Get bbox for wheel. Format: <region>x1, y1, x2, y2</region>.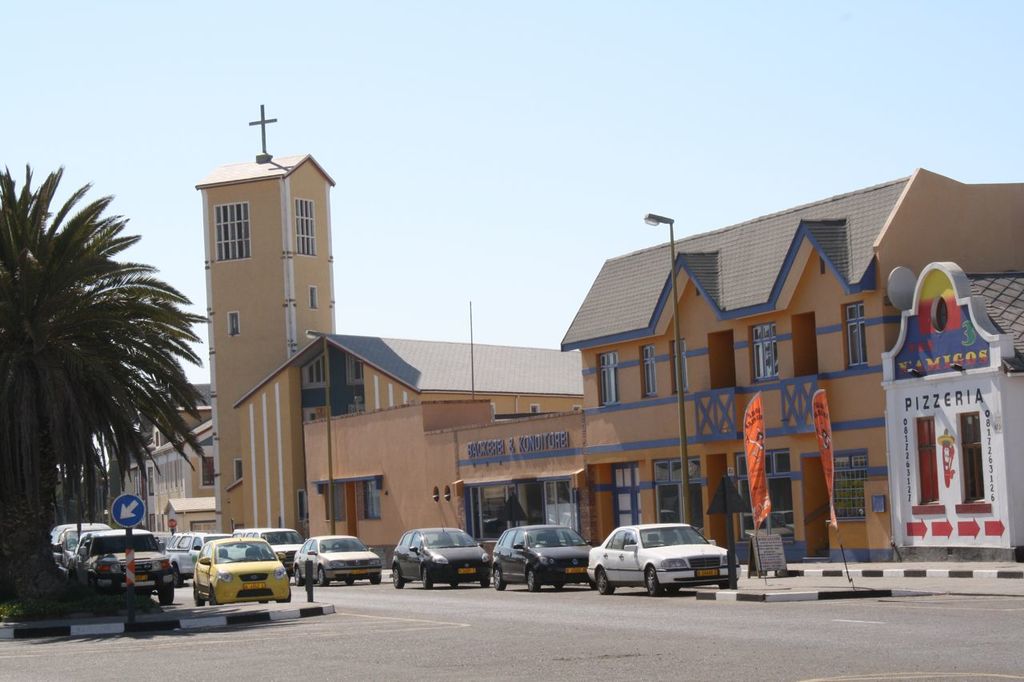
<region>490, 566, 504, 591</region>.
